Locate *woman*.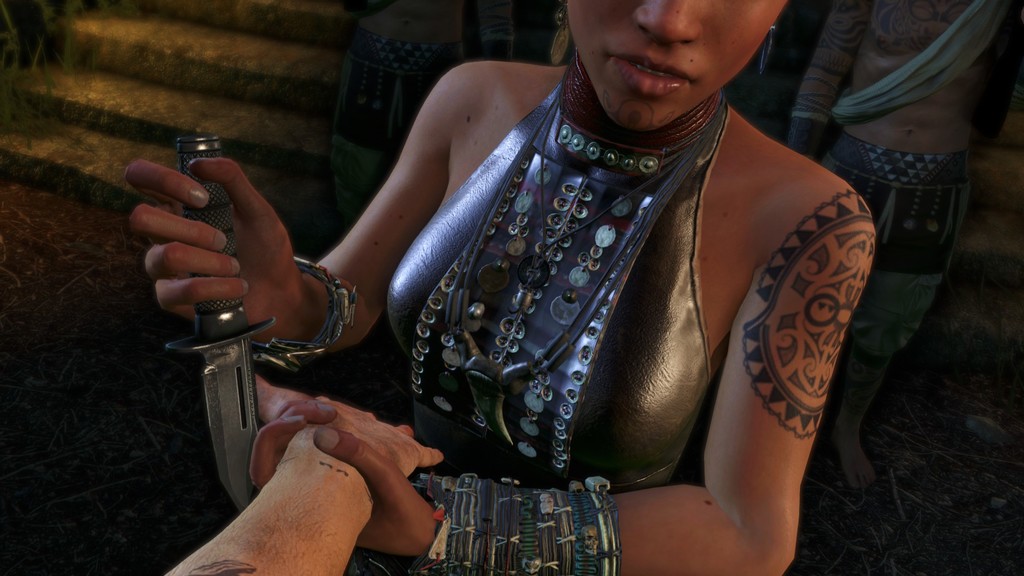
Bounding box: 162 374 447 575.
